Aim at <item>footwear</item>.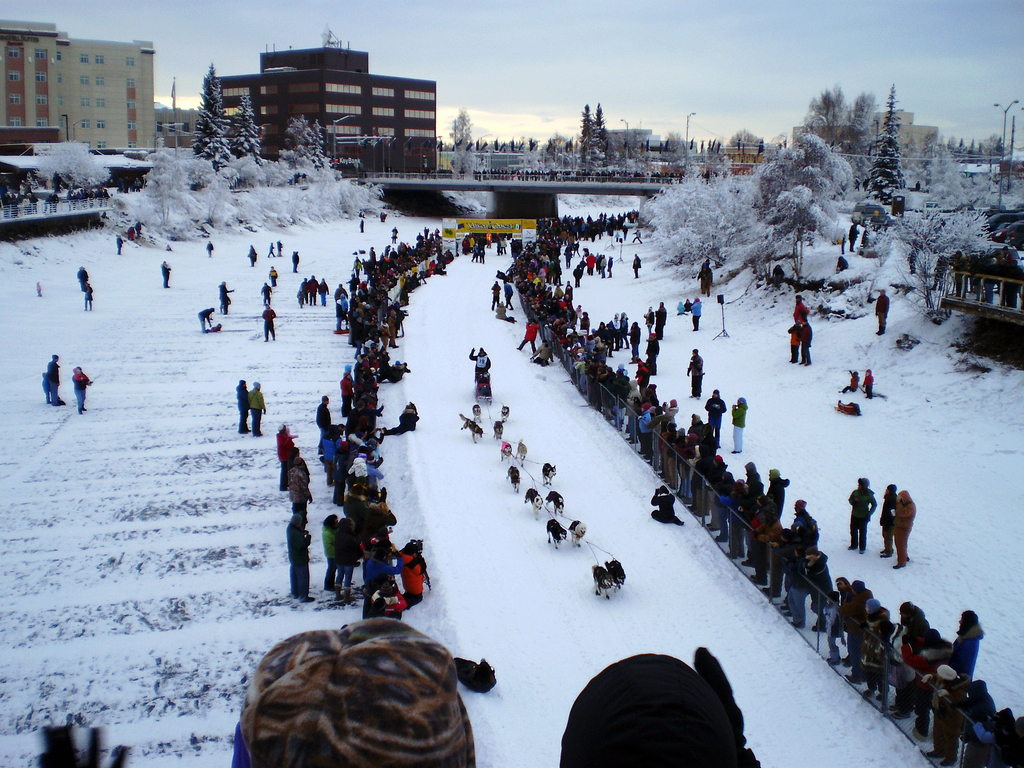
Aimed at select_region(890, 709, 909, 721).
